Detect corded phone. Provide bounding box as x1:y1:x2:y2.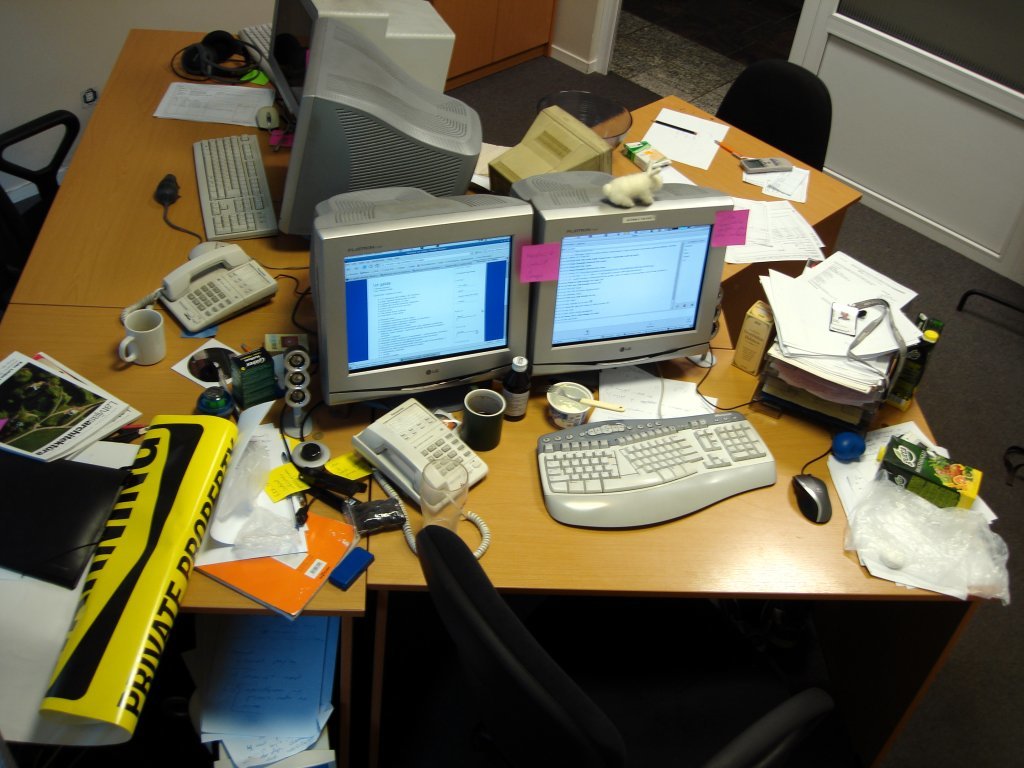
350:398:492:562.
